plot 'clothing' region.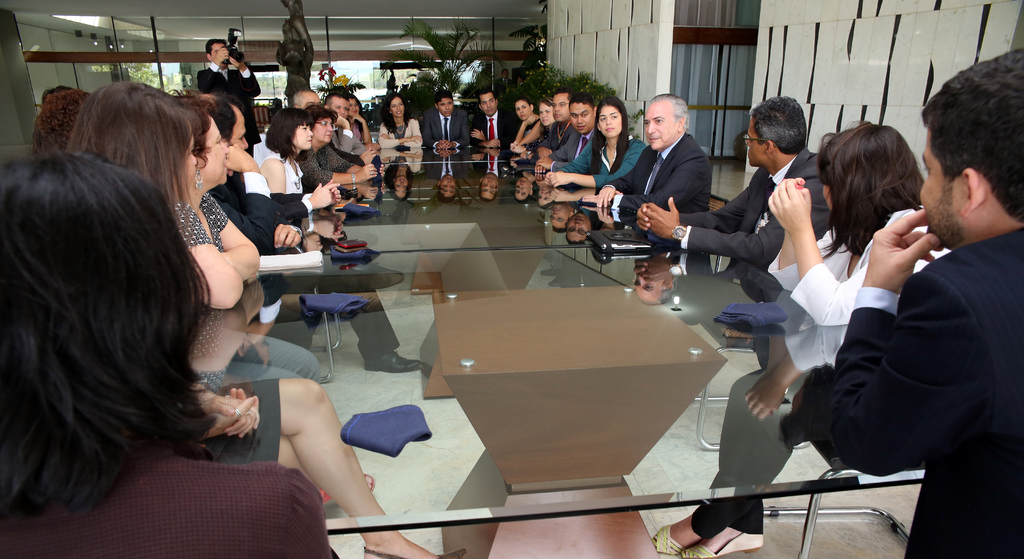
Plotted at <box>188,64,265,152</box>.
